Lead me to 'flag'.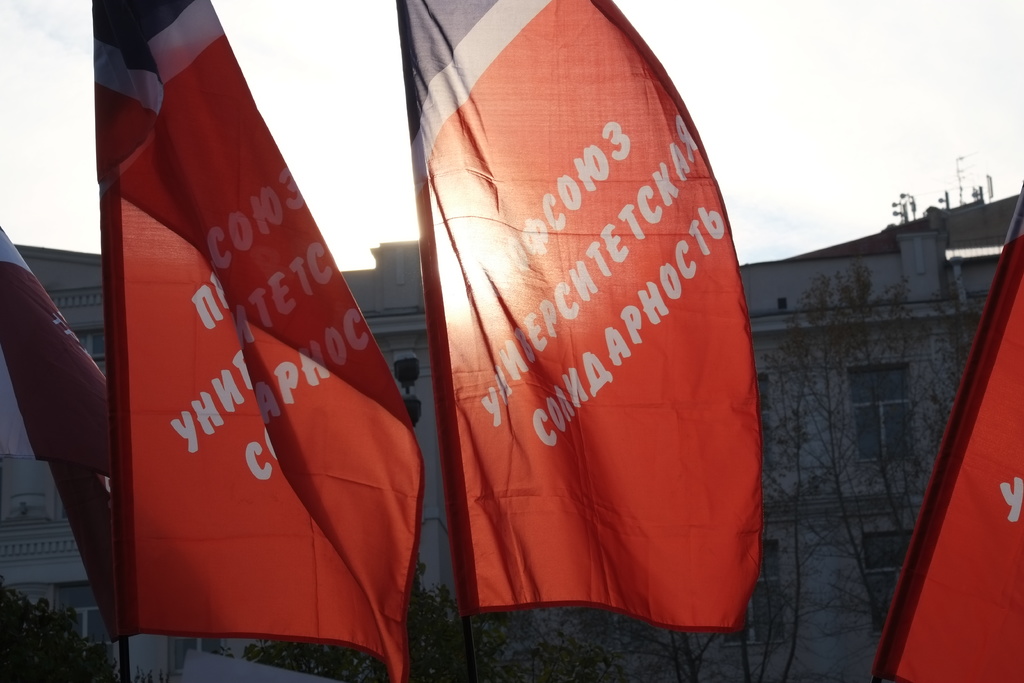
Lead to pyautogui.locateOnScreen(394, 0, 762, 634).
